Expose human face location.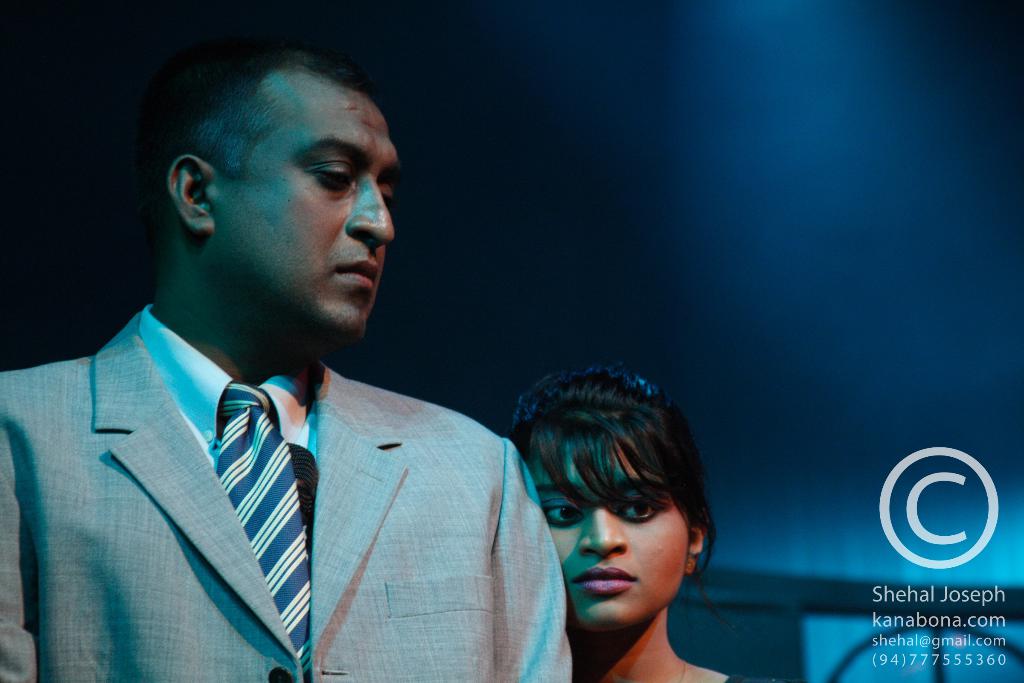
Exposed at region(220, 67, 407, 343).
